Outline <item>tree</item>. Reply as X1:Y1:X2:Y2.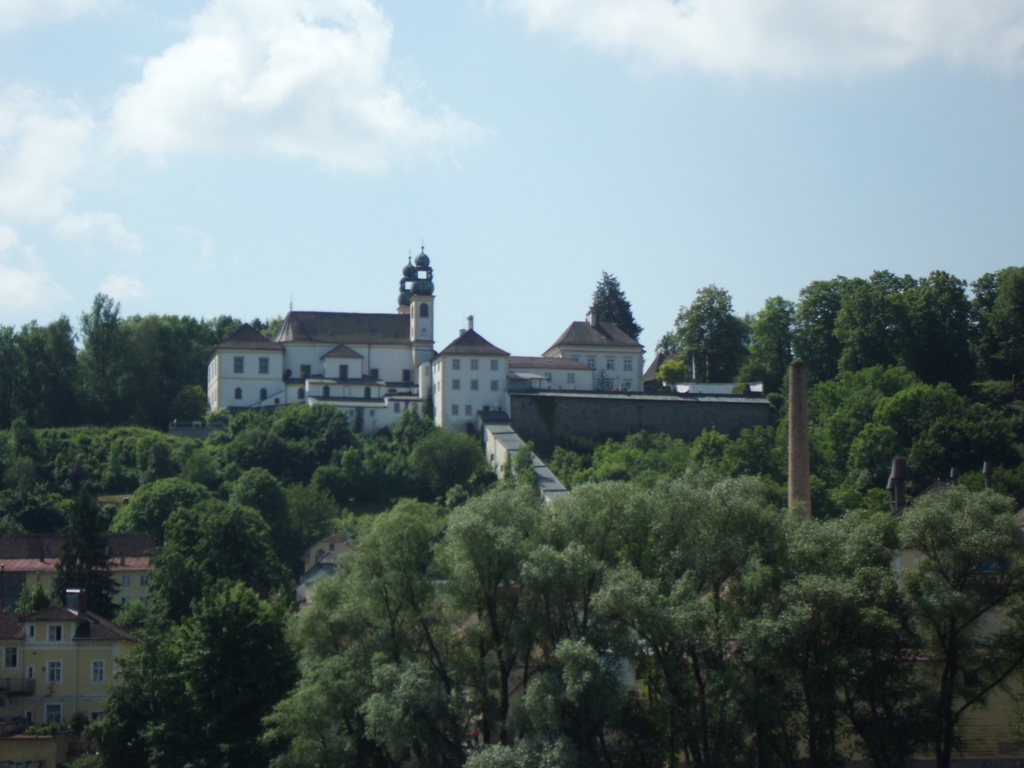
152:492:289:605.
